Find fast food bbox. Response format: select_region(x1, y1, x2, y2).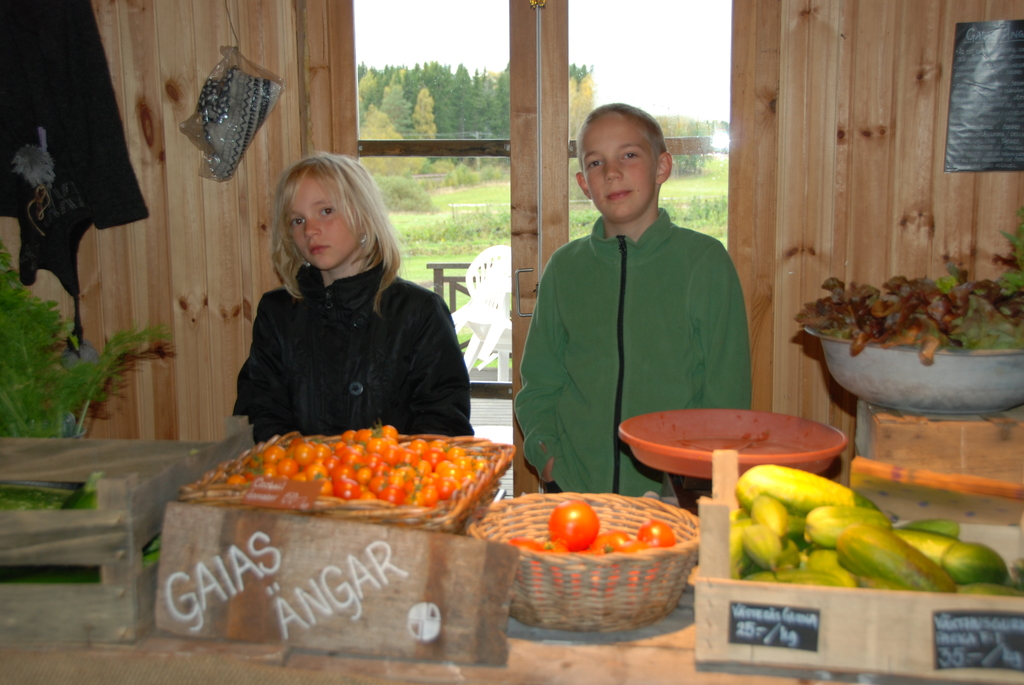
select_region(509, 535, 548, 556).
